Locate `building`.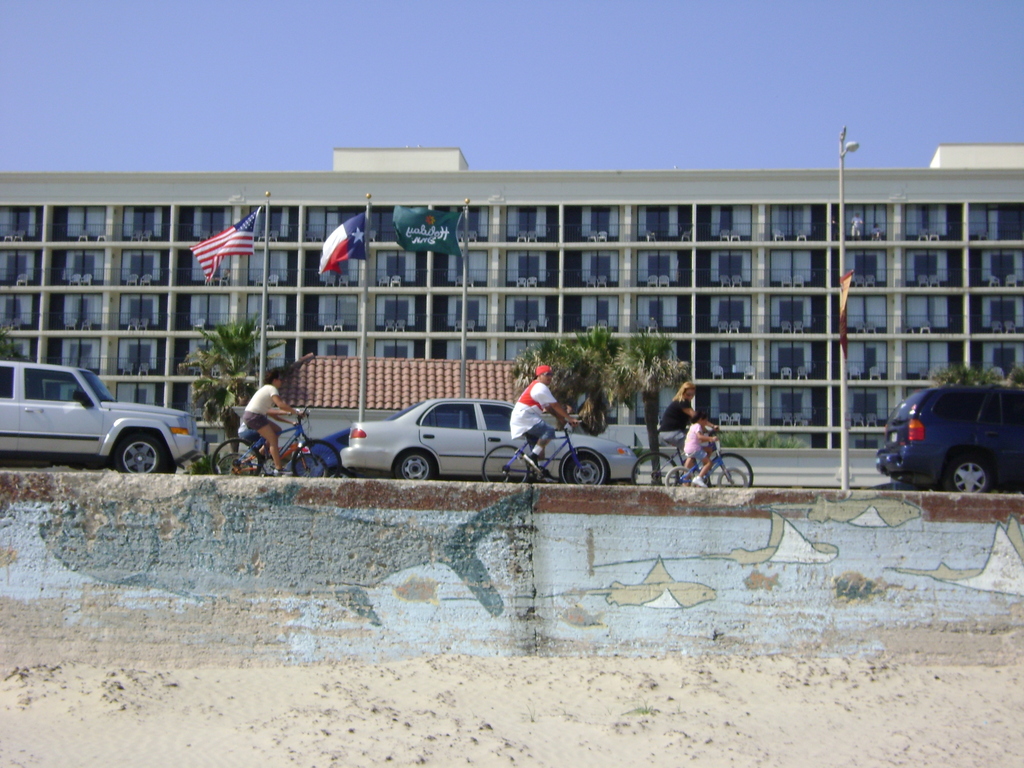
Bounding box: 0,142,1023,486.
